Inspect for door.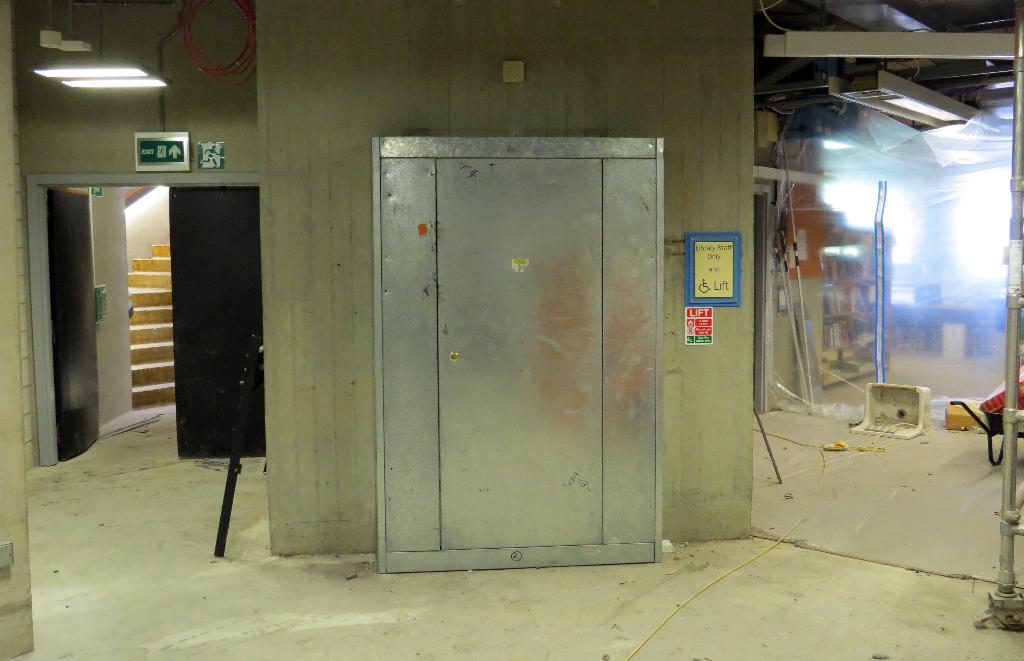
Inspection: l=343, t=92, r=676, b=559.
